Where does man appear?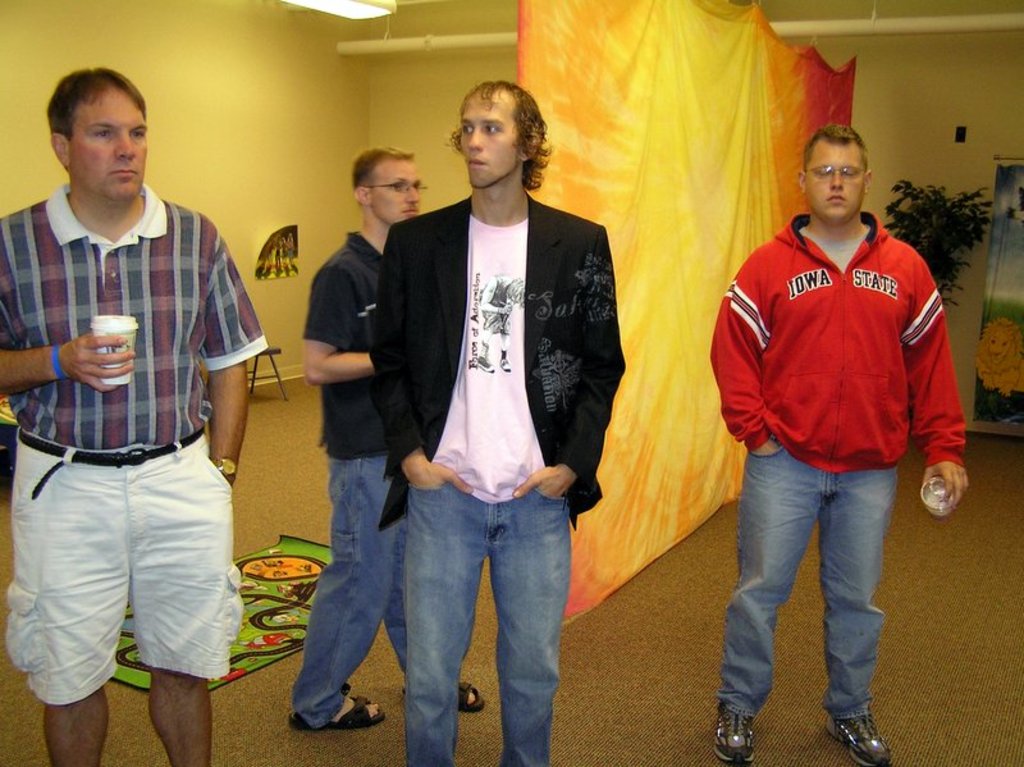
Appears at bbox=(699, 132, 960, 716).
